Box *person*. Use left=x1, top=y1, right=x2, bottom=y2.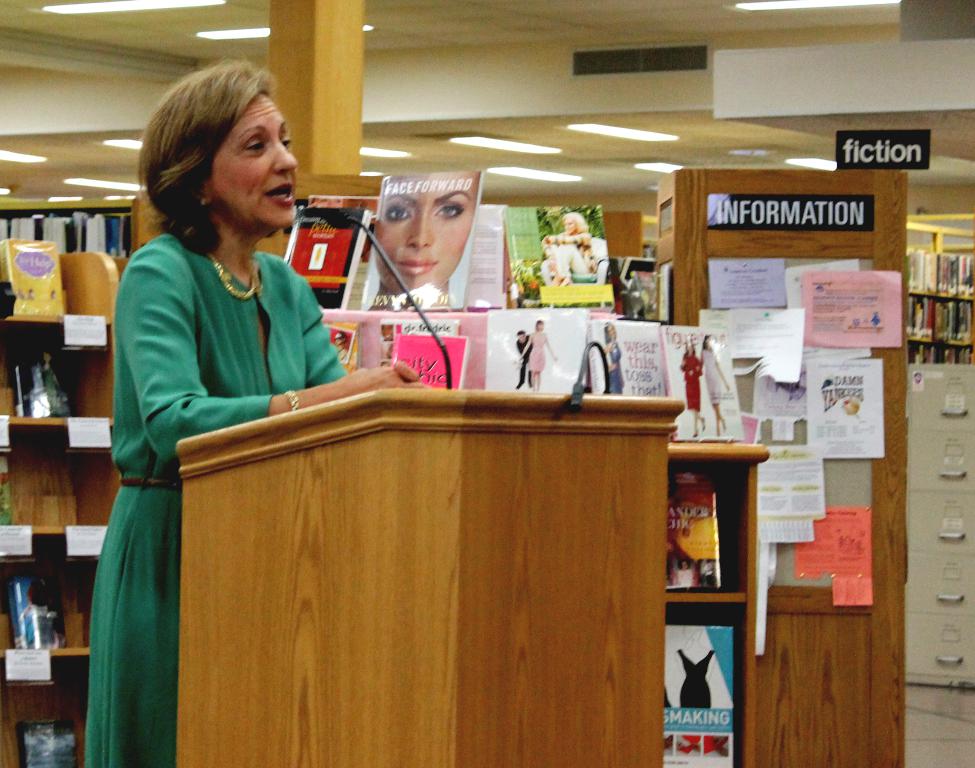
left=332, top=335, right=348, bottom=365.
